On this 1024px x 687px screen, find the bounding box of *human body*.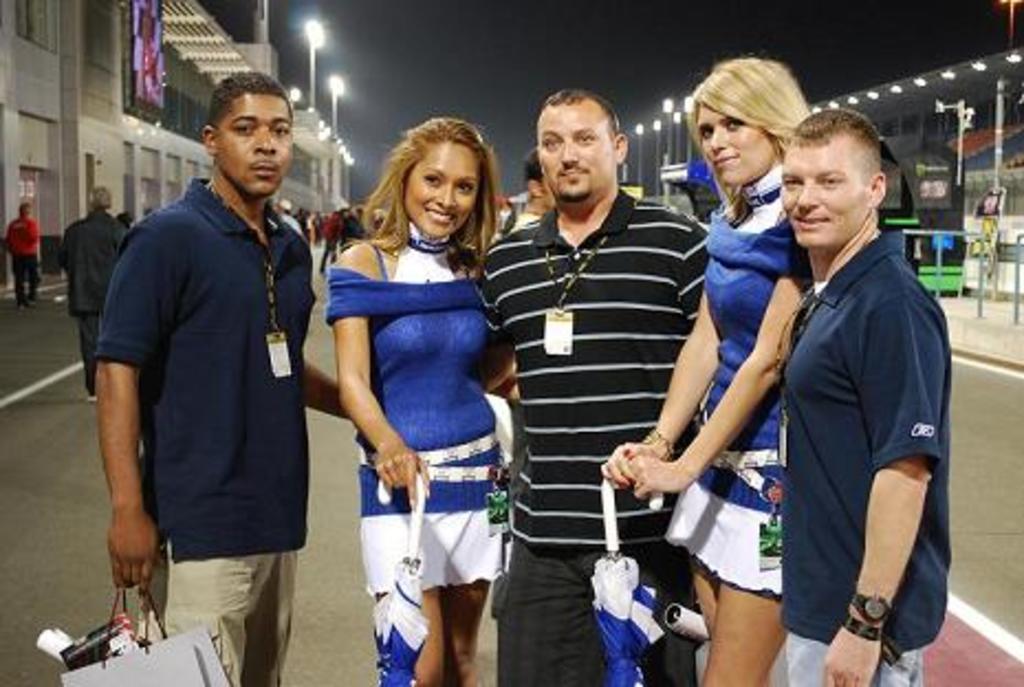
Bounding box: [x1=97, y1=70, x2=346, y2=685].
